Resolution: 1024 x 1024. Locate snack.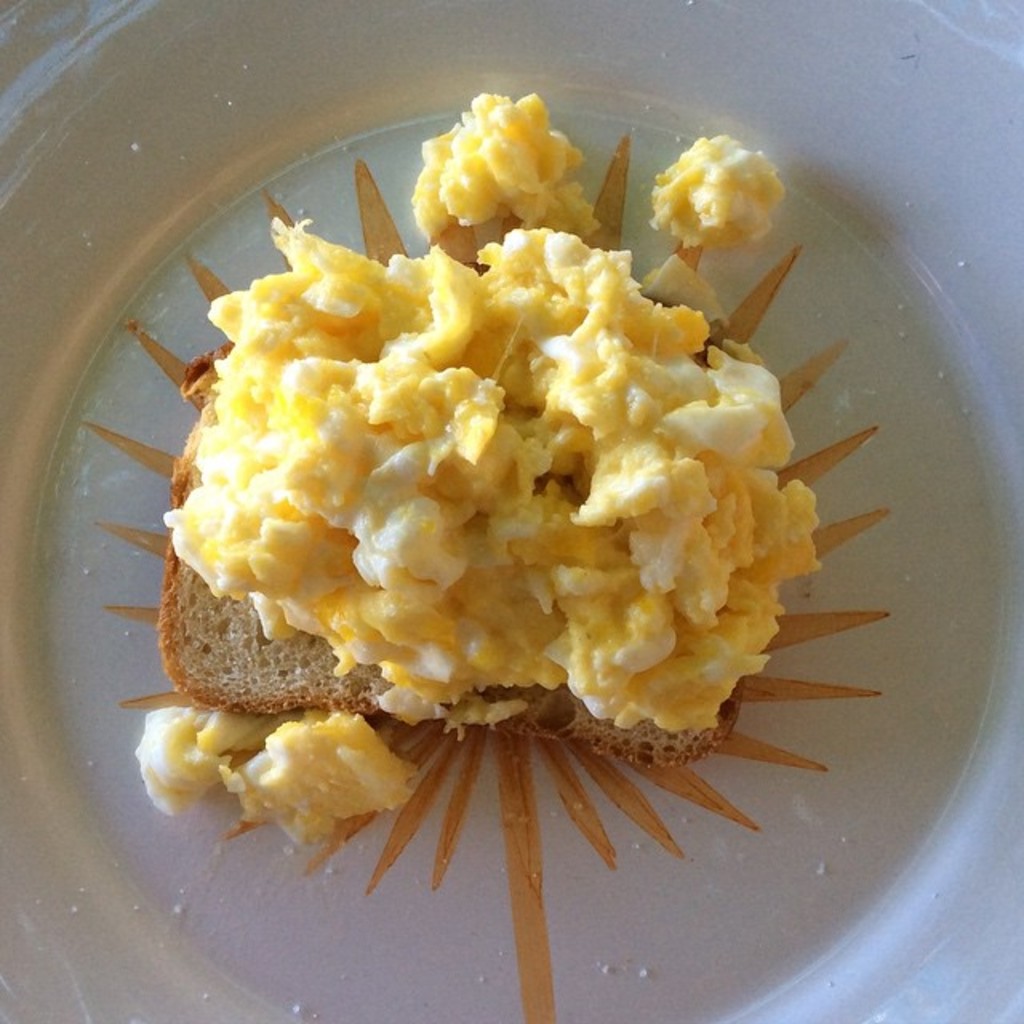
Rect(117, 206, 854, 806).
